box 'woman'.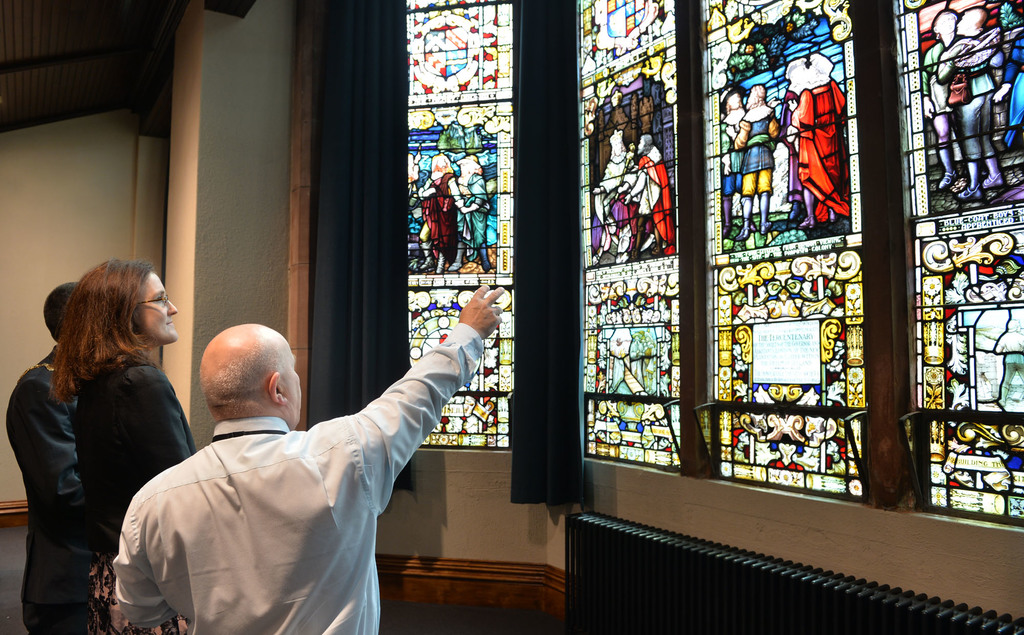
47:275:260:615.
